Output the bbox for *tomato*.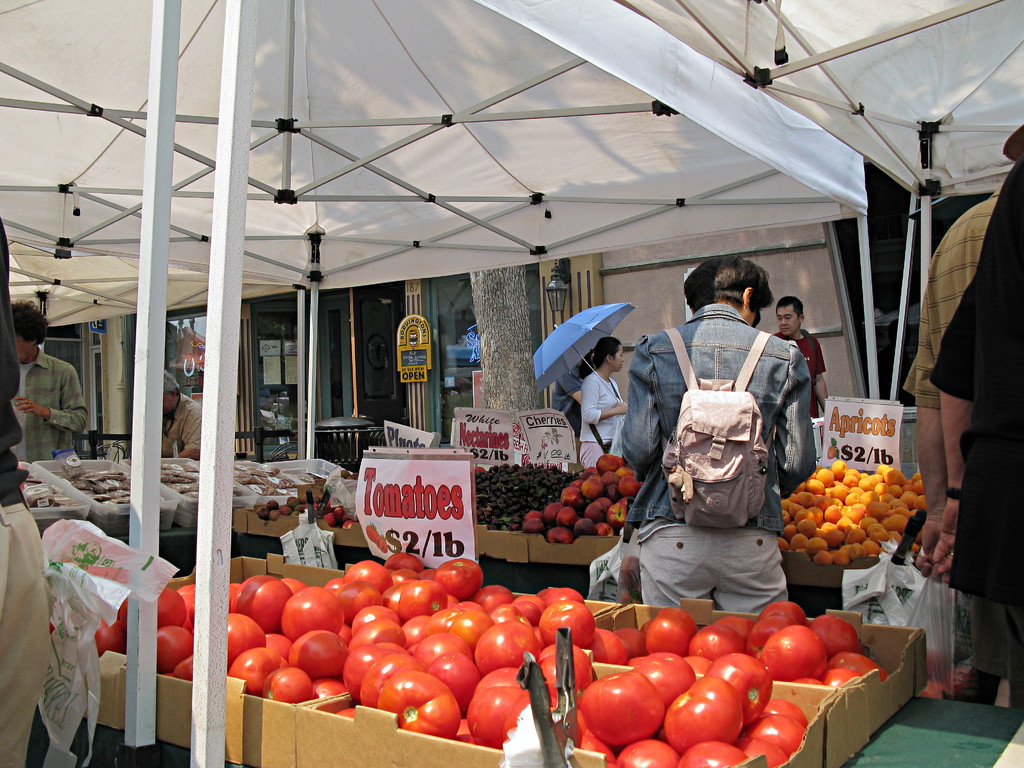
(x1=748, y1=709, x2=807, y2=758).
